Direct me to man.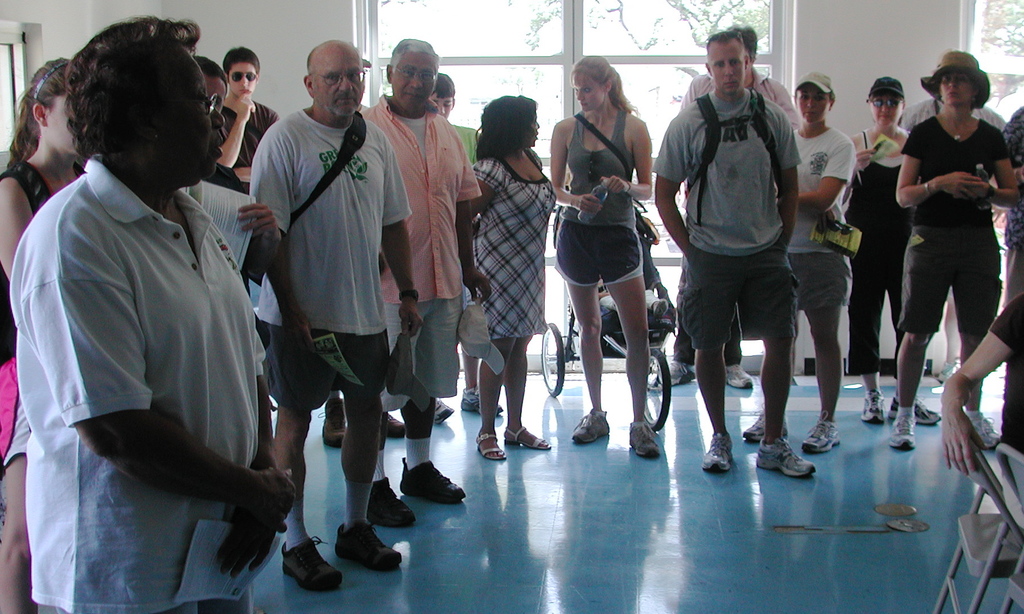
Direction: l=249, t=45, r=405, b=585.
